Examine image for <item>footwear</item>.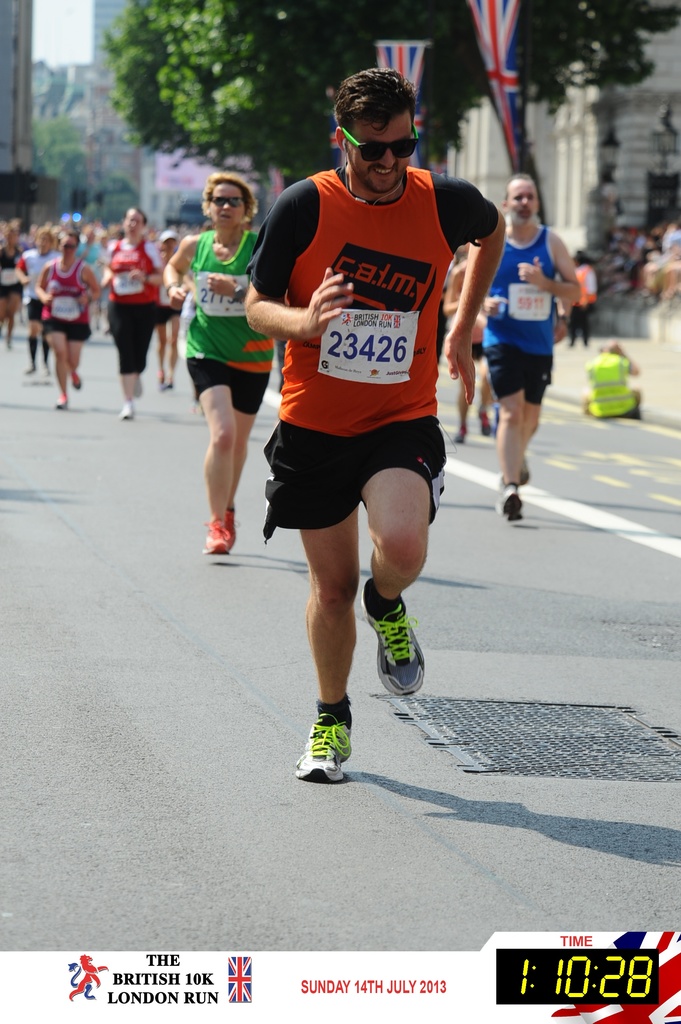
Examination result: {"left": 368, "top": 590, "right": 429, "bottom": 702}.
